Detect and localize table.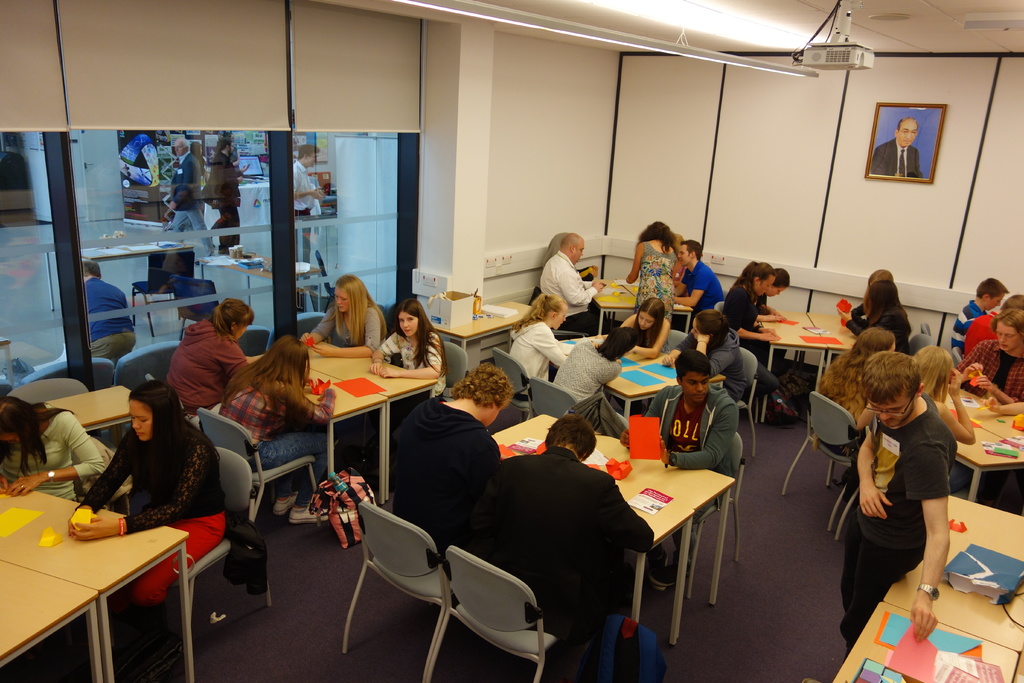
Localized at [821, 492, 1023, 682].
